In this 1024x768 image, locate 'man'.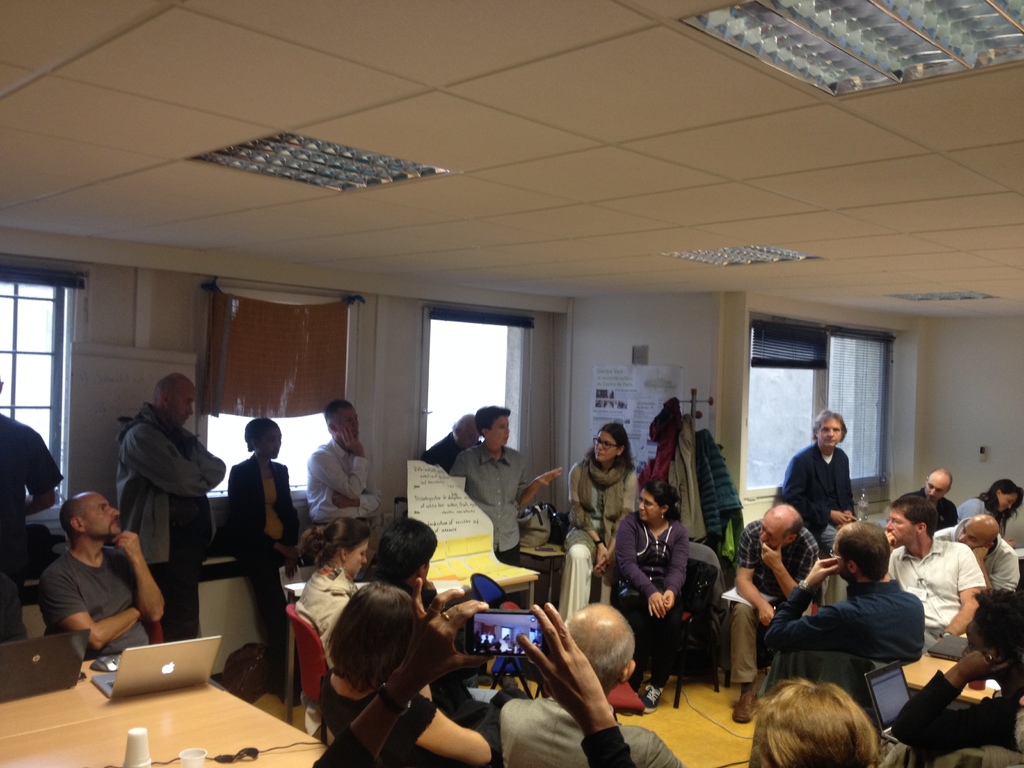
Bounding box: box(303, 398, 382, 529).
